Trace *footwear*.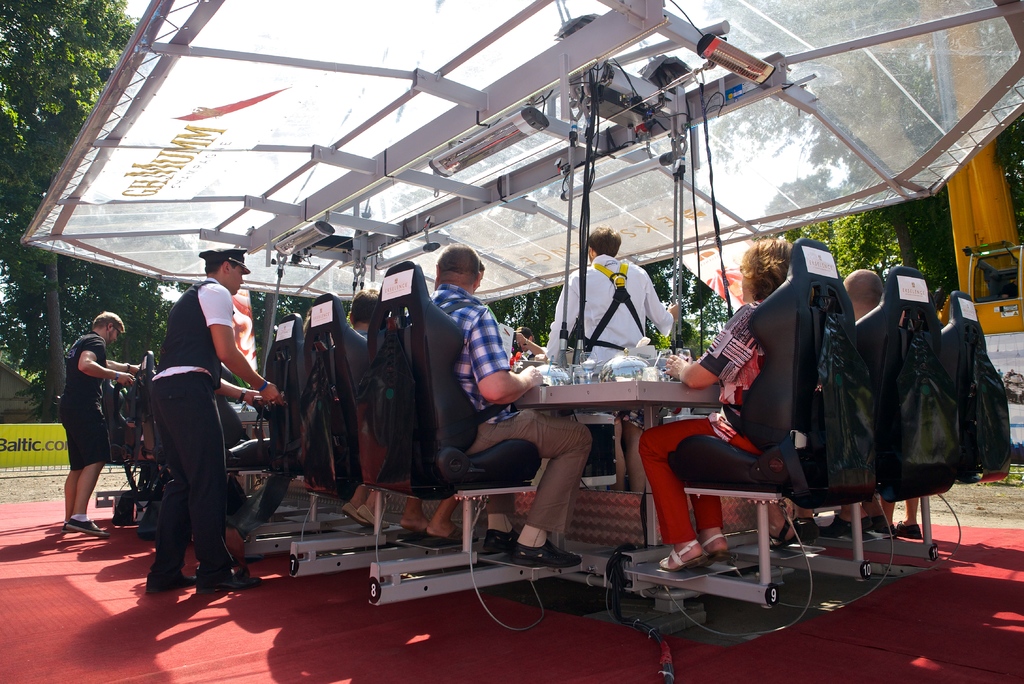
Traced to left=774, top=521, right=797, bottom=550.
